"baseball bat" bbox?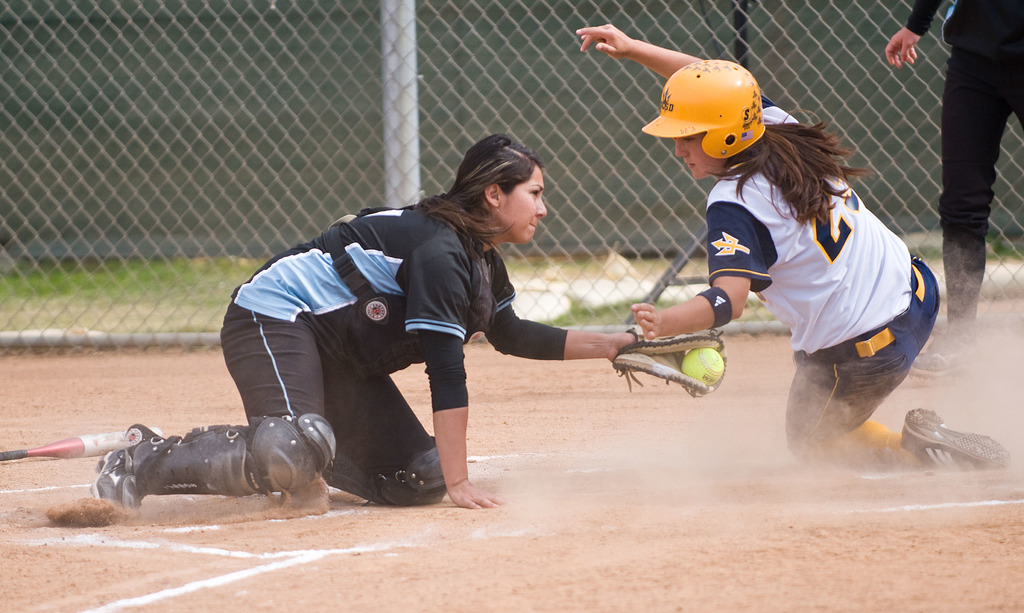
[x1=626, y1=222, x2=710, y2=327]
